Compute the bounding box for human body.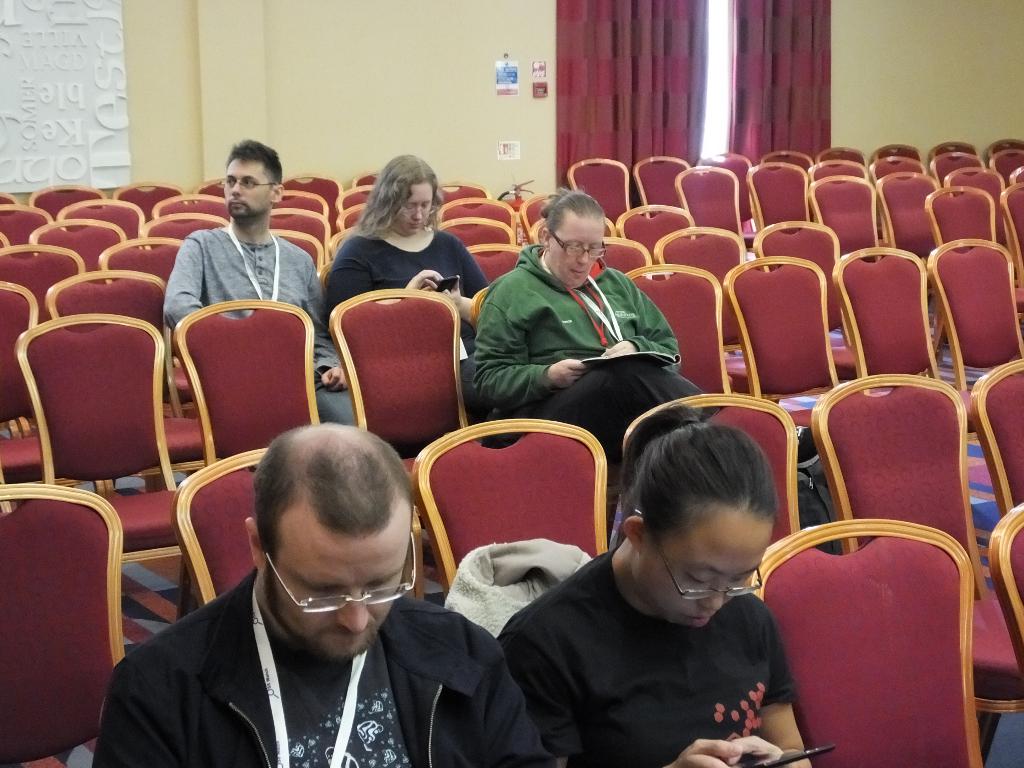
BBox(315, 154, 495, 383).
